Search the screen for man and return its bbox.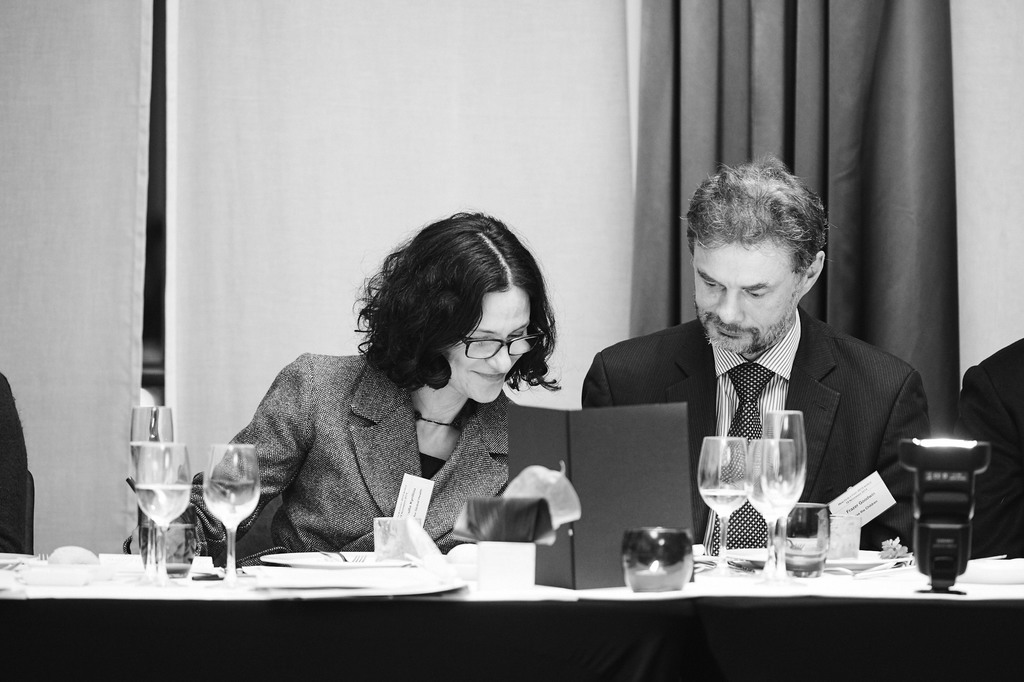
Found: rect(595, 183, 934, 569).
